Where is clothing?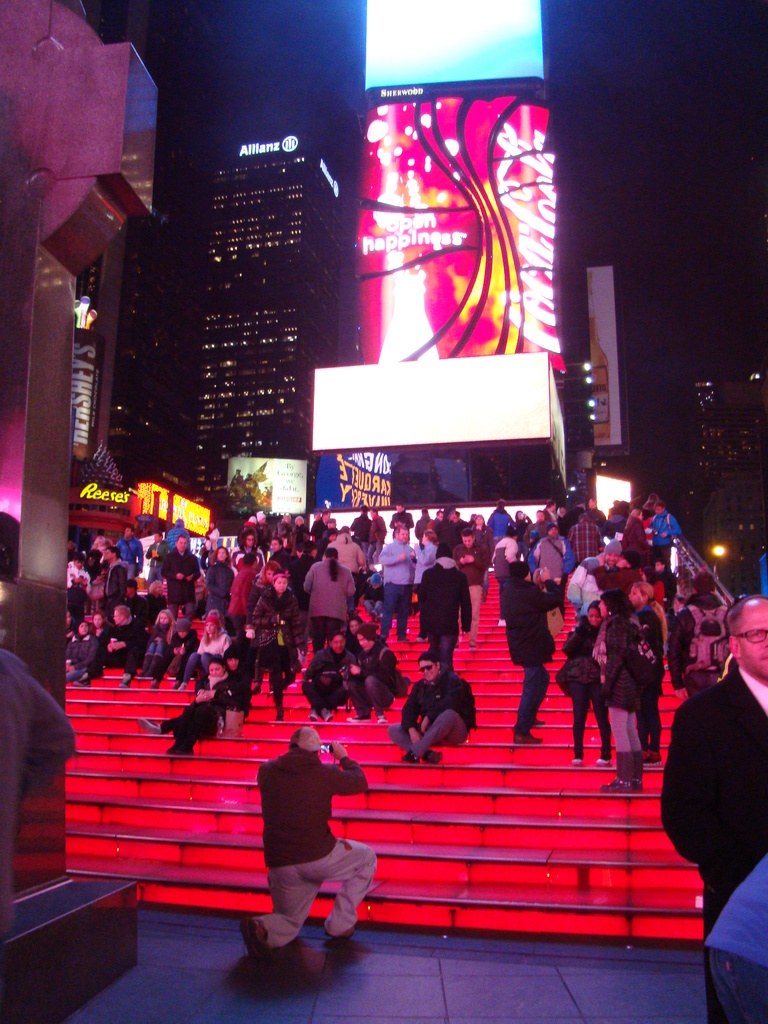
353/519/371/540.
